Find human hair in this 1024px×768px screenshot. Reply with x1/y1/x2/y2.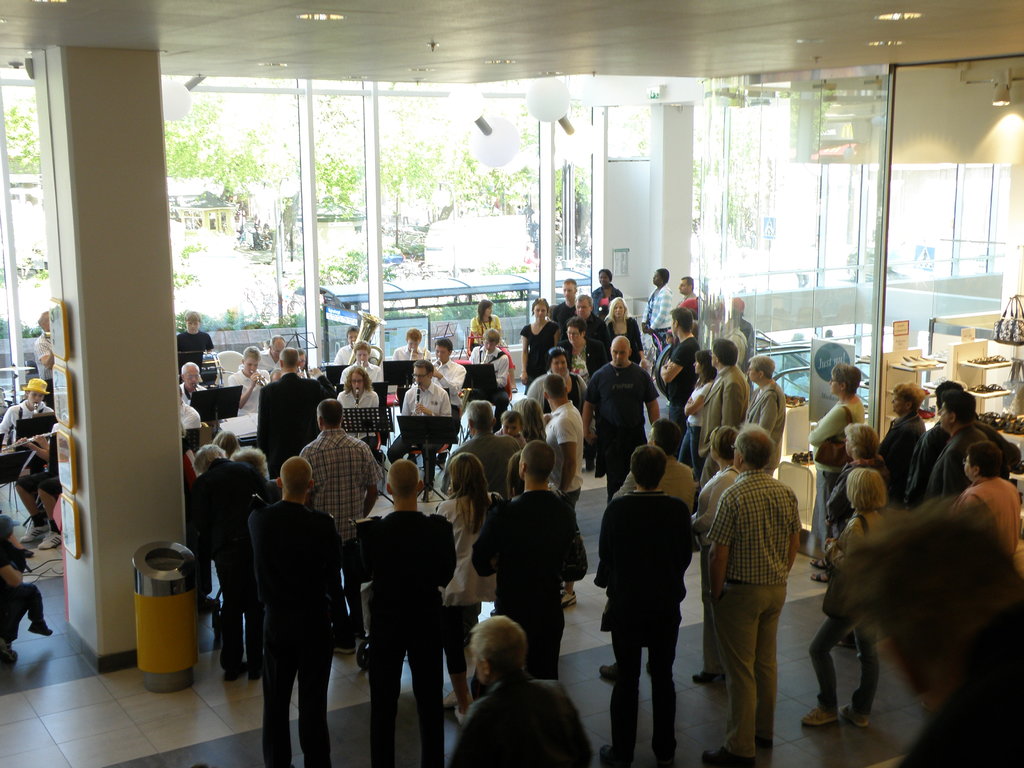
655/266/671/285.
